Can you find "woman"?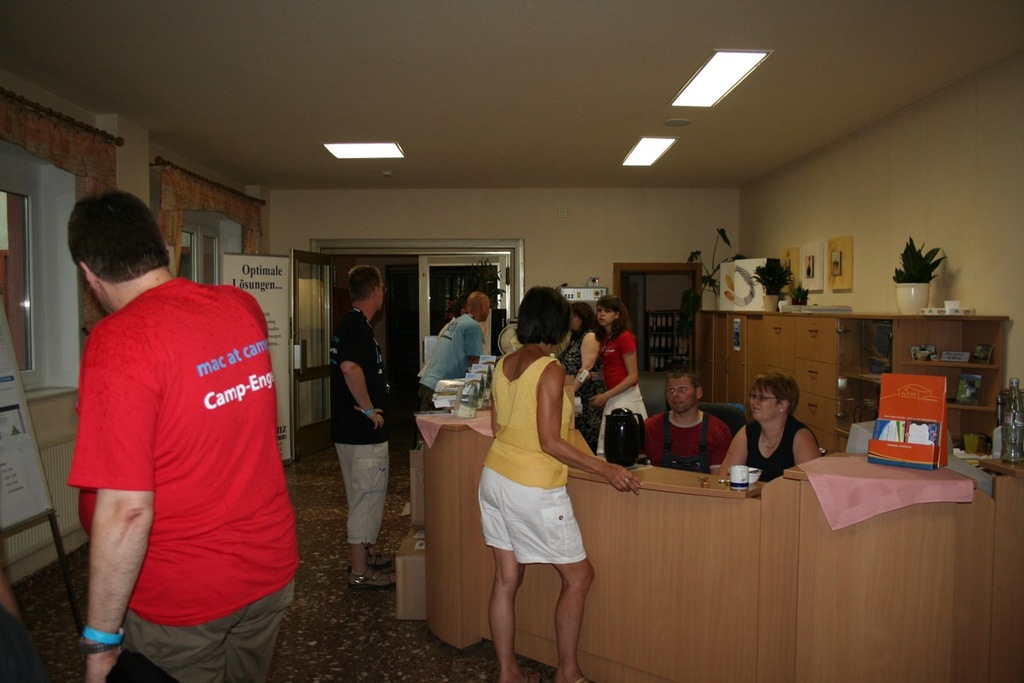
Yes, bounding box: region(478, 289, 643, 682).
